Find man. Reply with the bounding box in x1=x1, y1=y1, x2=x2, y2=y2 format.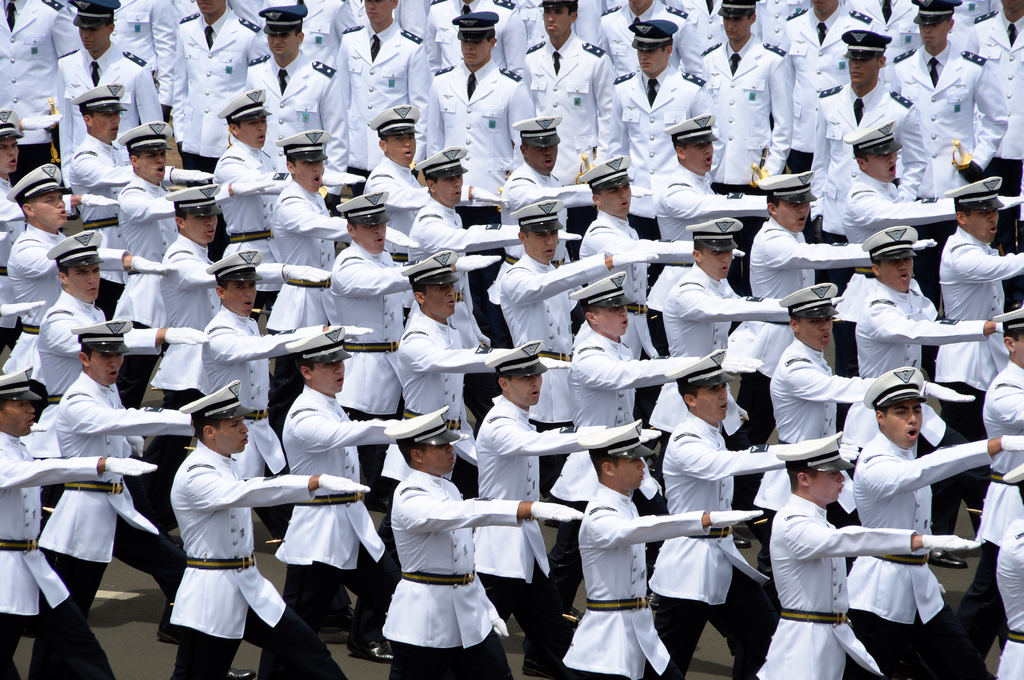
x1=195, y1=250, x2=362, y2=471.
